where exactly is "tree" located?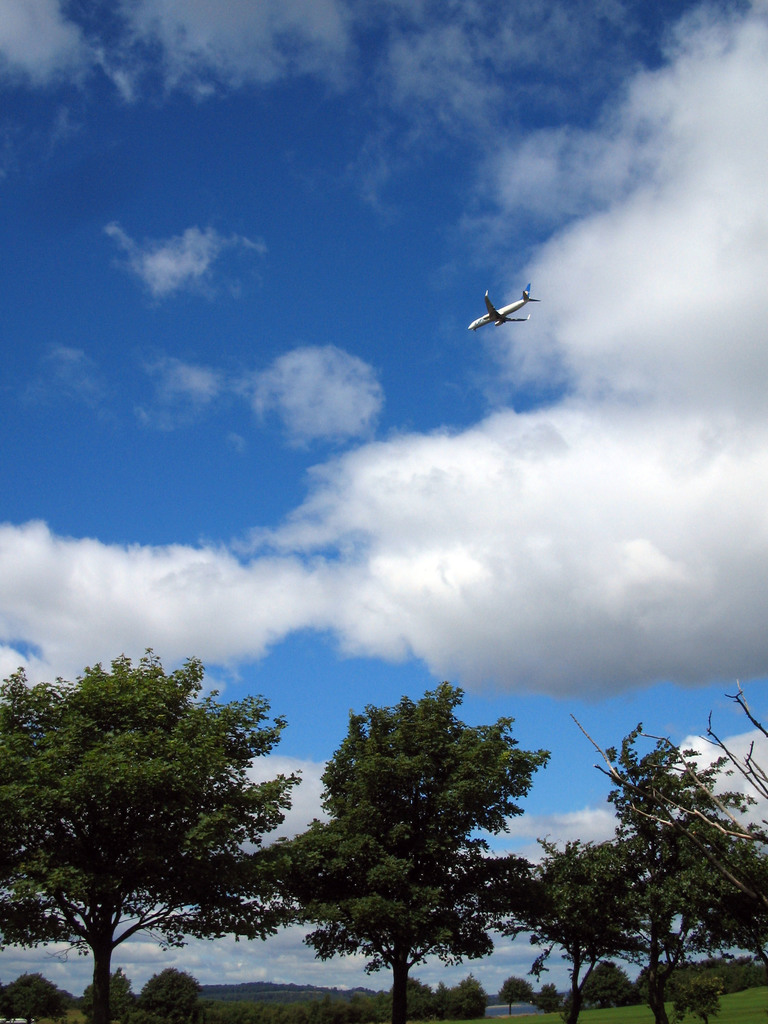
Its bounding box is rect(282, 666, 560, 1002).
